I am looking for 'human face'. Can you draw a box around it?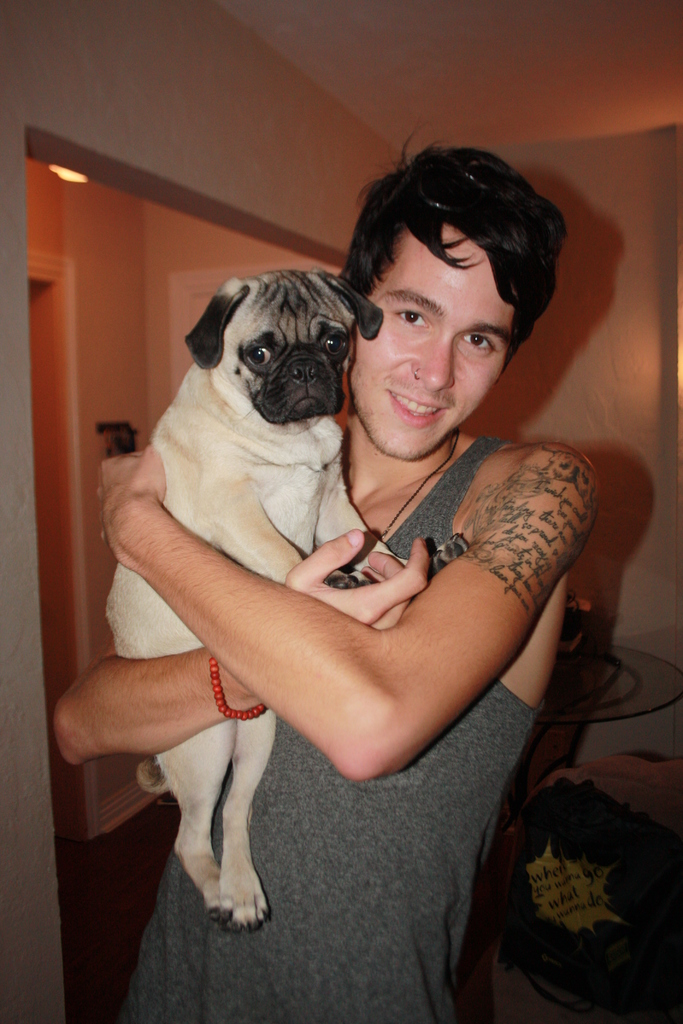
Sure, the bounding box is <bbox>359, 216, 512, 461</bbox>.
